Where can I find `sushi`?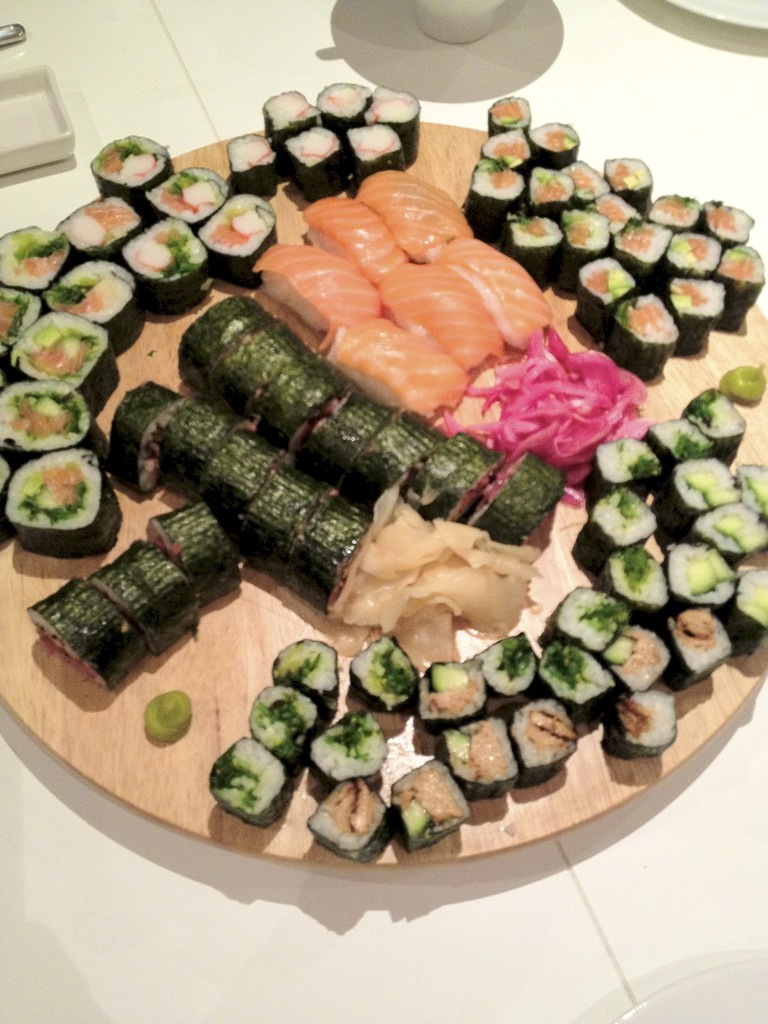
You can find it at {"left": 226, "top": 132, "right": 287, "bottom": 196}.
